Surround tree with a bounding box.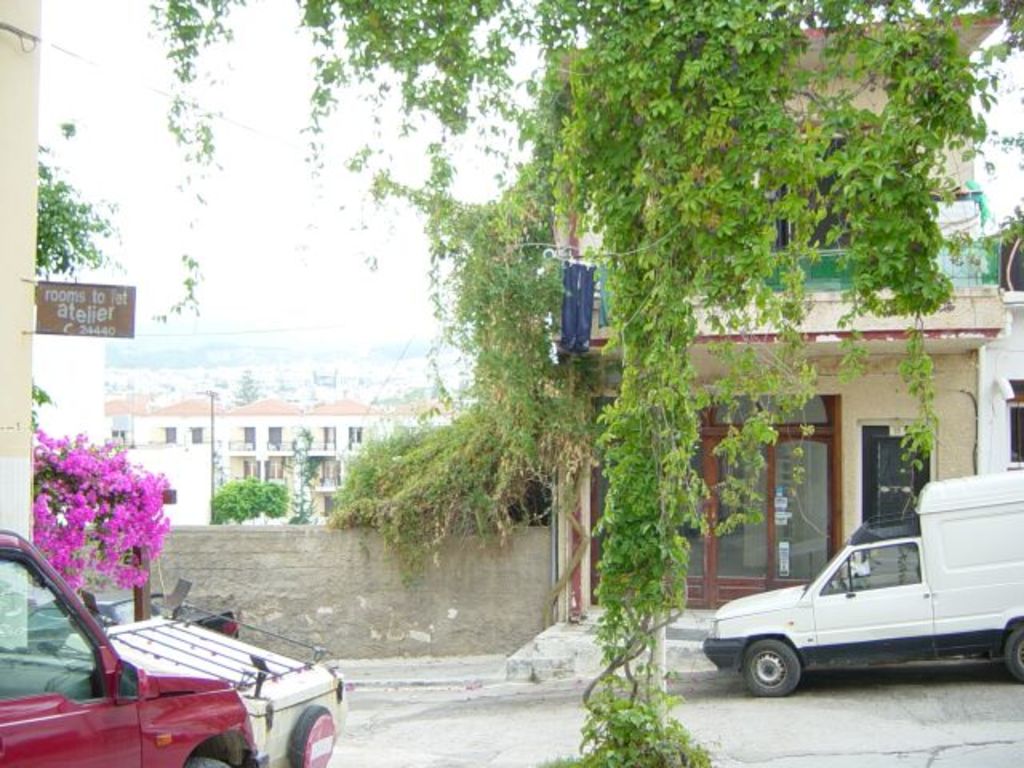
detection(139, 0, 978, 766).
